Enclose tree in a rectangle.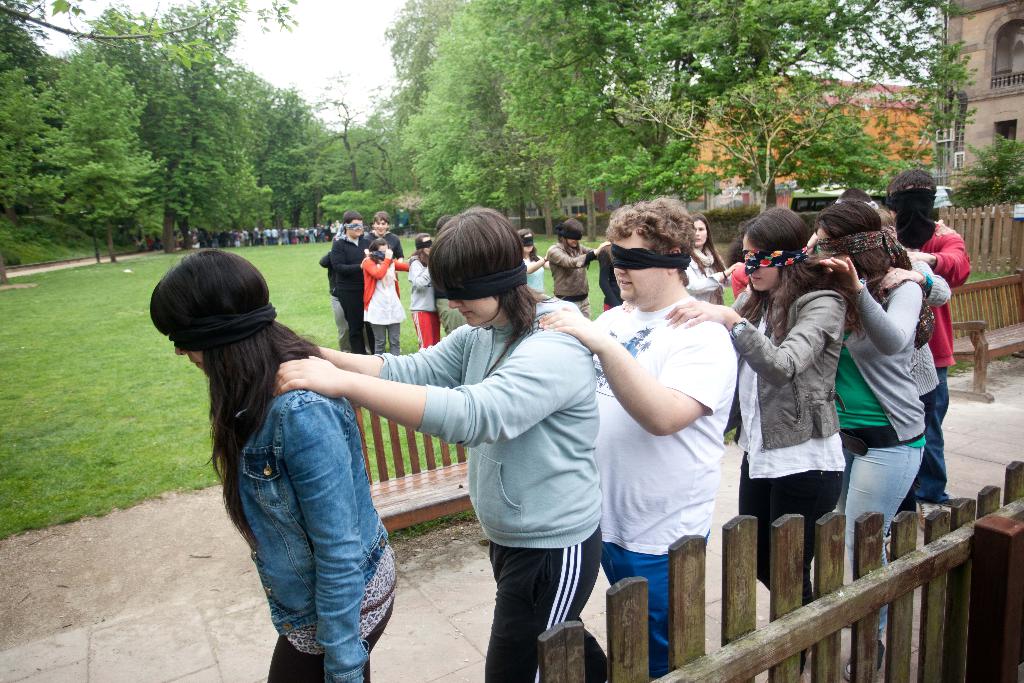
[315, 68, 404, 233].
